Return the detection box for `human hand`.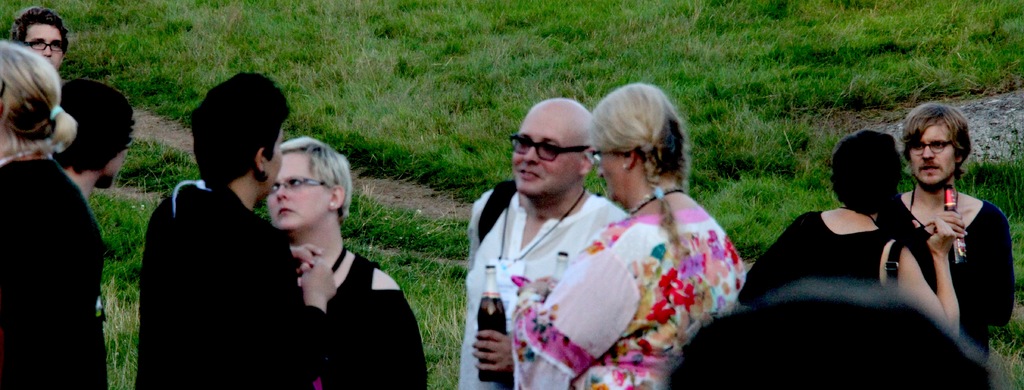
Rect(298, 259, 339, 302).
